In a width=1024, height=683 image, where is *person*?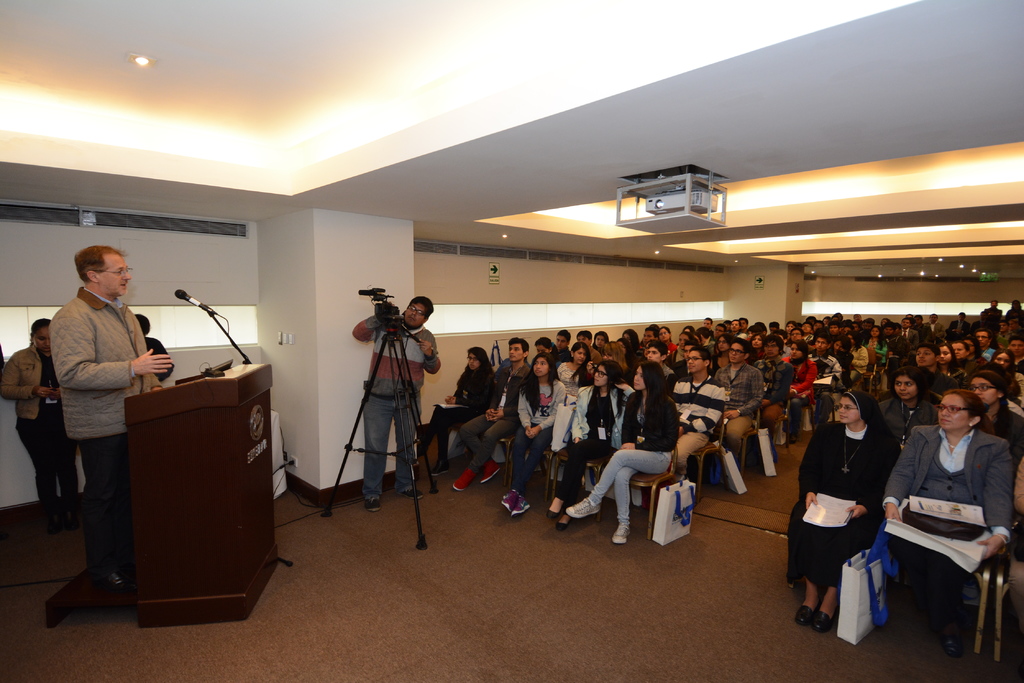
[2, 317, 81, 538].
